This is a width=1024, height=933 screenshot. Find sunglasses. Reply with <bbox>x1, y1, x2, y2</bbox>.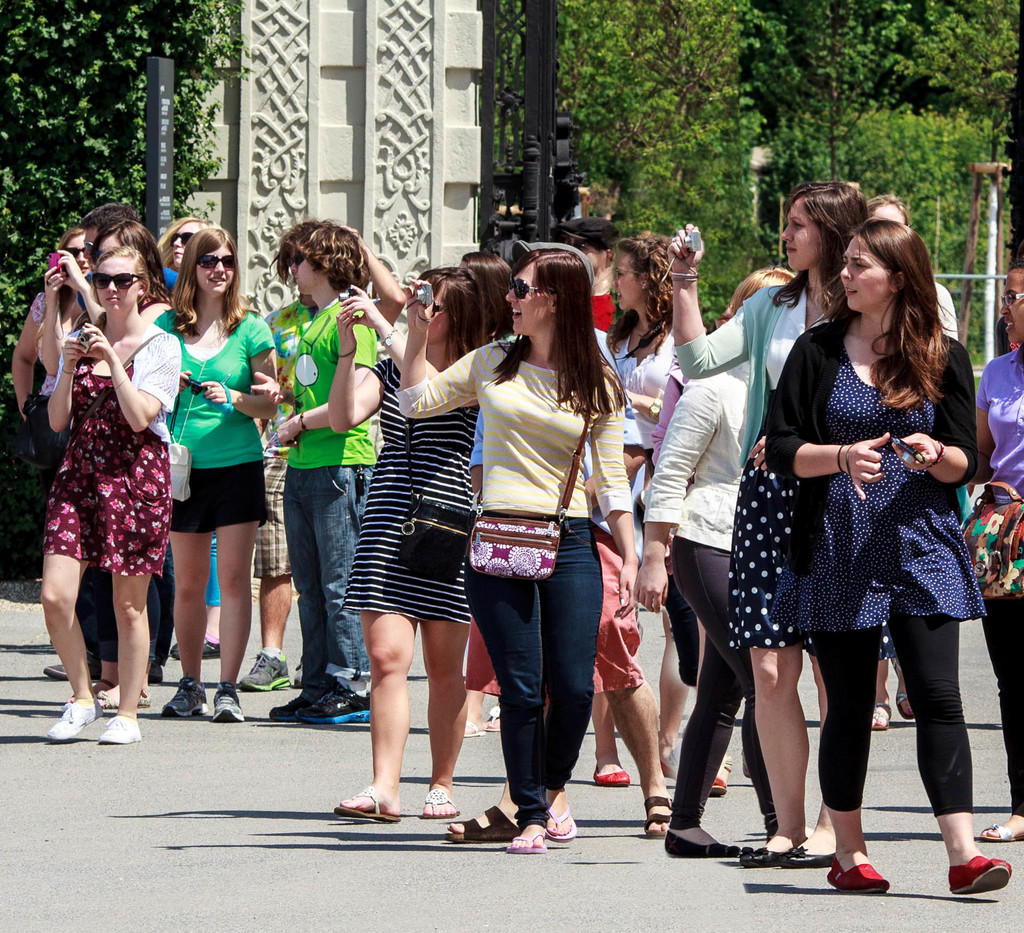
<bbox>193, 252, 232, 270</bbox>.
